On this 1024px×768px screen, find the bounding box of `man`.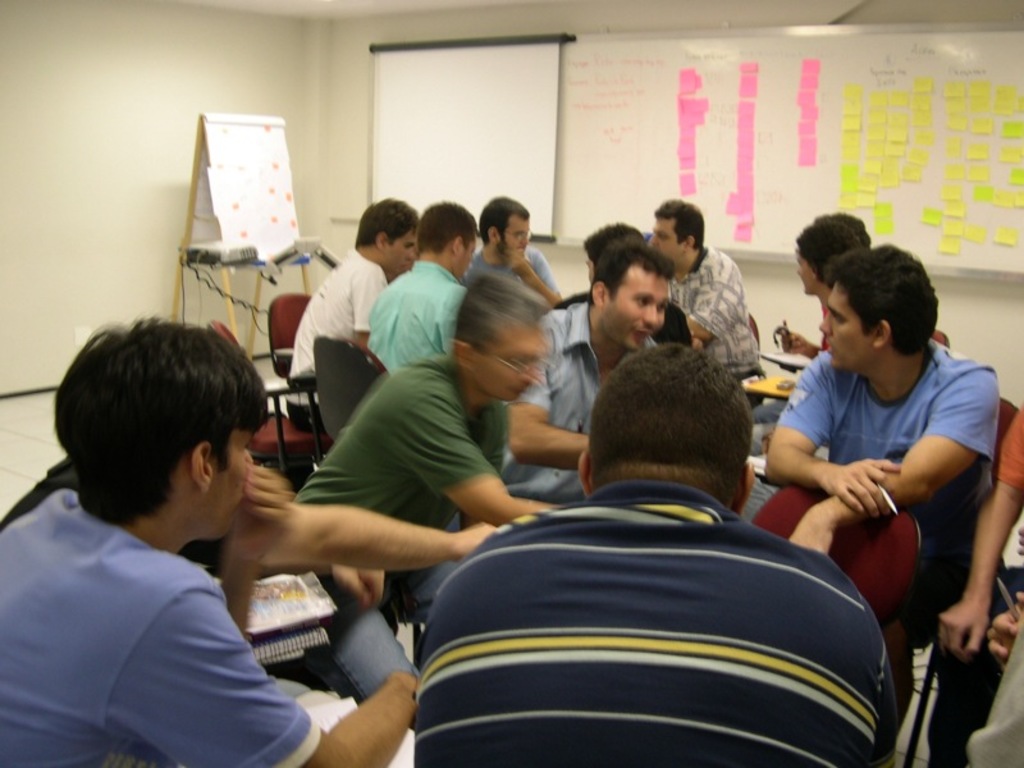
Bounding box: {"left": 557, "top": 219, "right": 691, "bottom": 355}.
